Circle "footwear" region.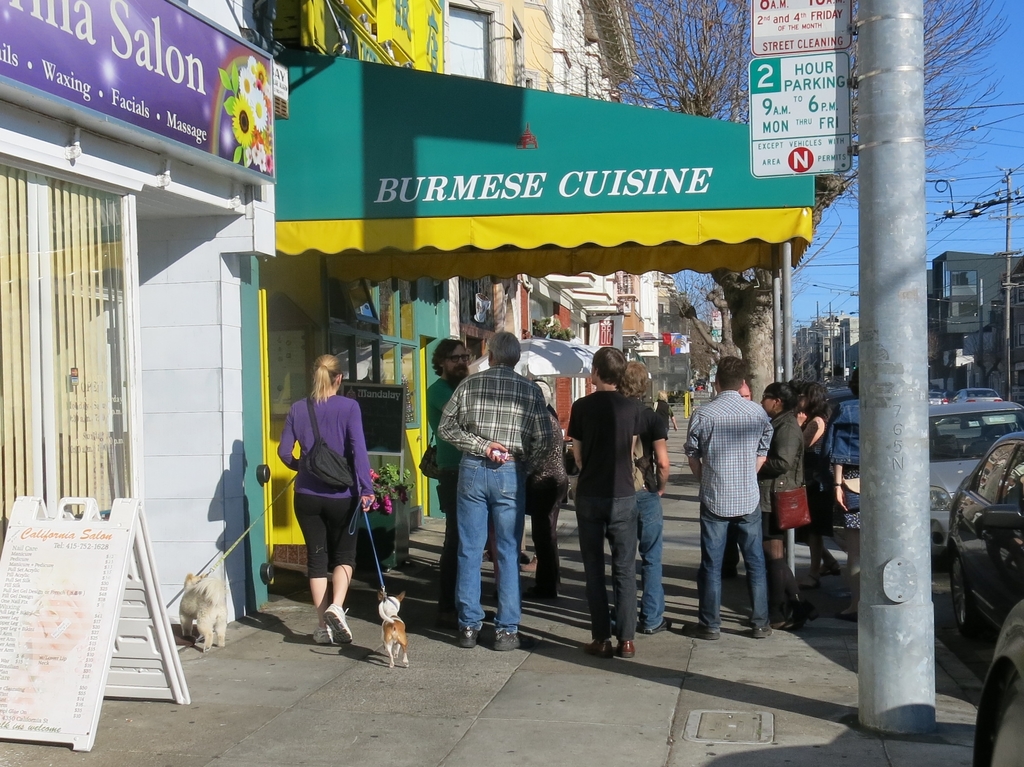
Region: locate(456, 624, 479, 650).
